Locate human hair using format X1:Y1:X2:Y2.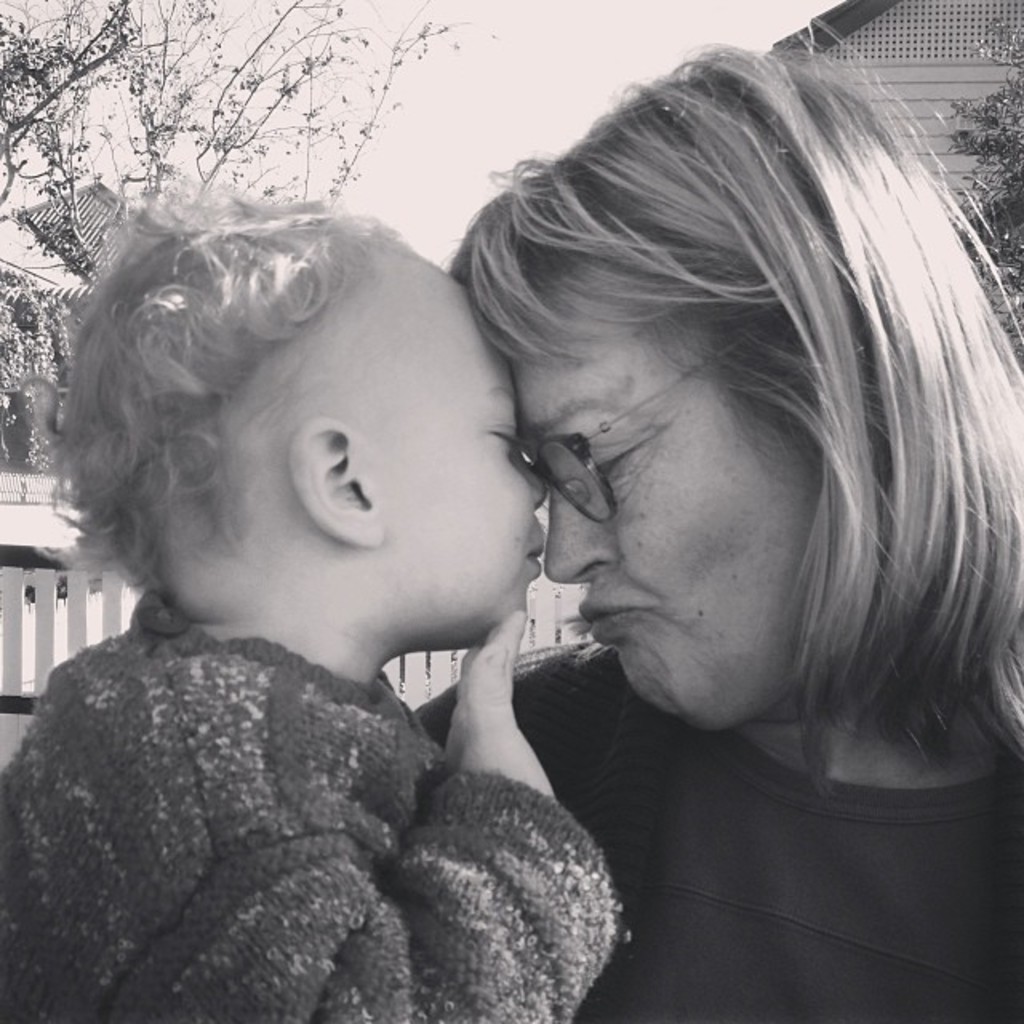
438:27:1022:805.
